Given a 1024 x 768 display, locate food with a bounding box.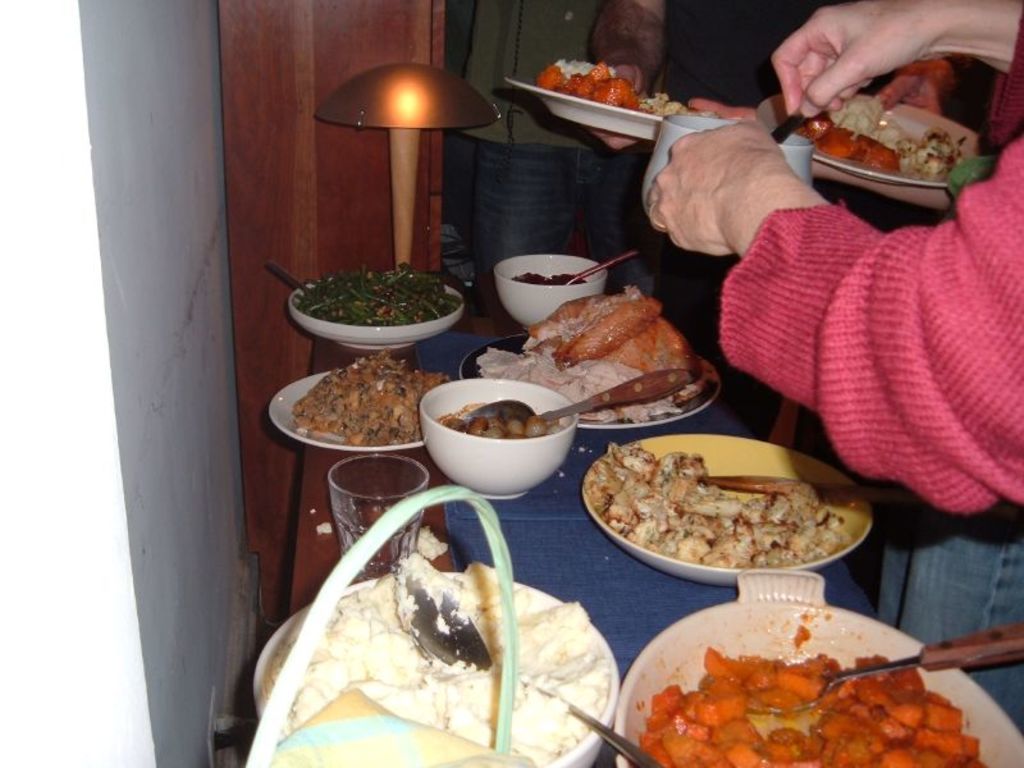
Located: left=438, top=398, right=547, bottom=442.
